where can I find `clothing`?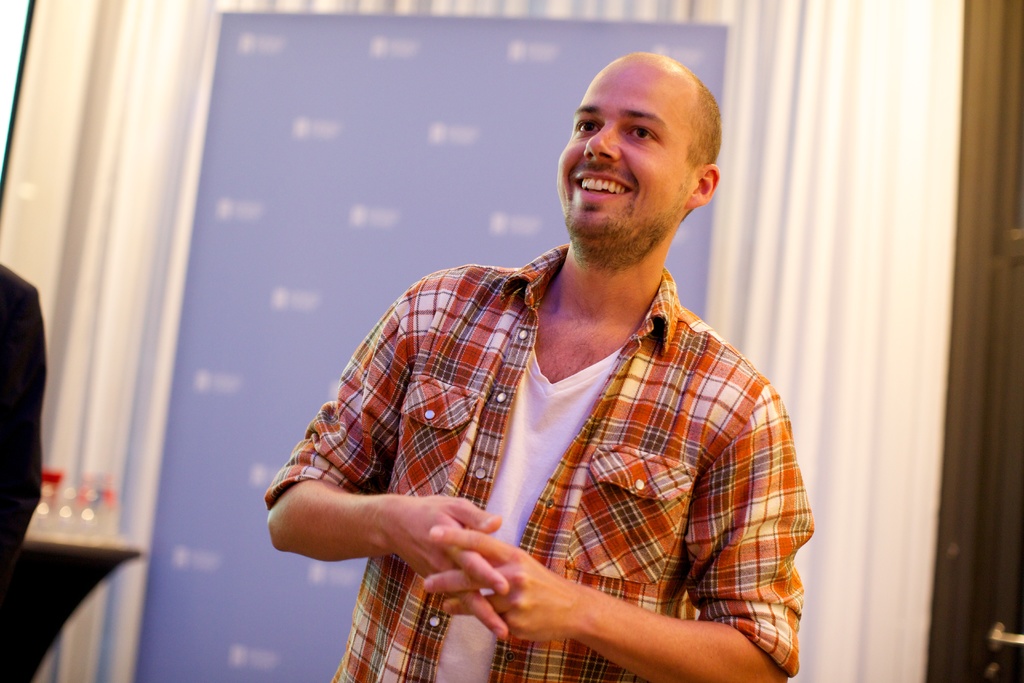
You can find it at locate(263, 243, 813, 682).
